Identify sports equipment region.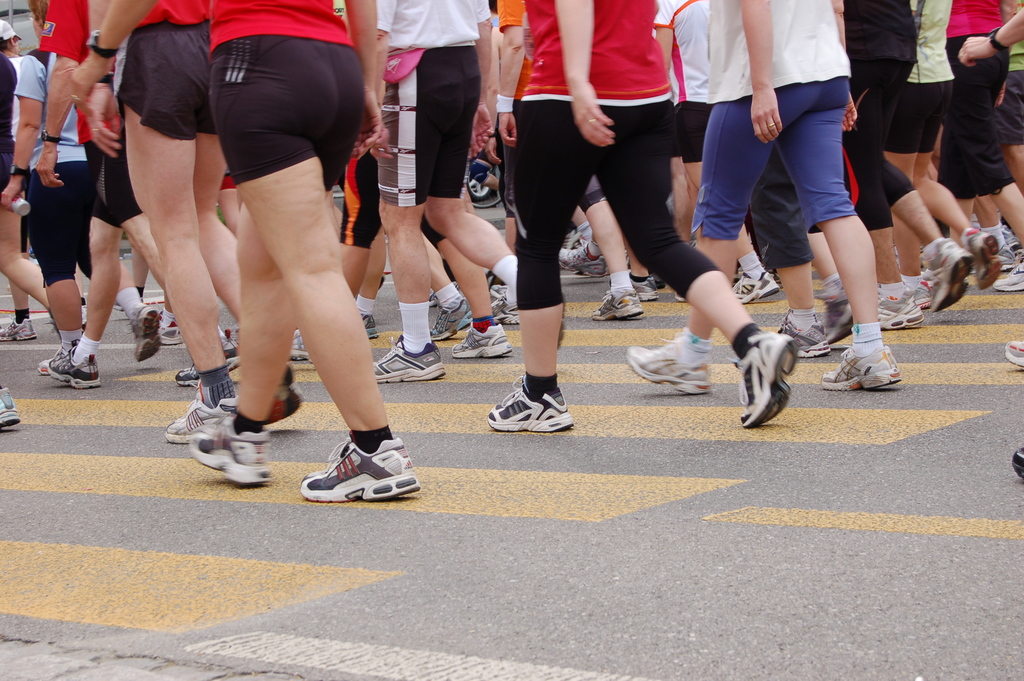
Region: l=188, t=402, r=280, b=485.
